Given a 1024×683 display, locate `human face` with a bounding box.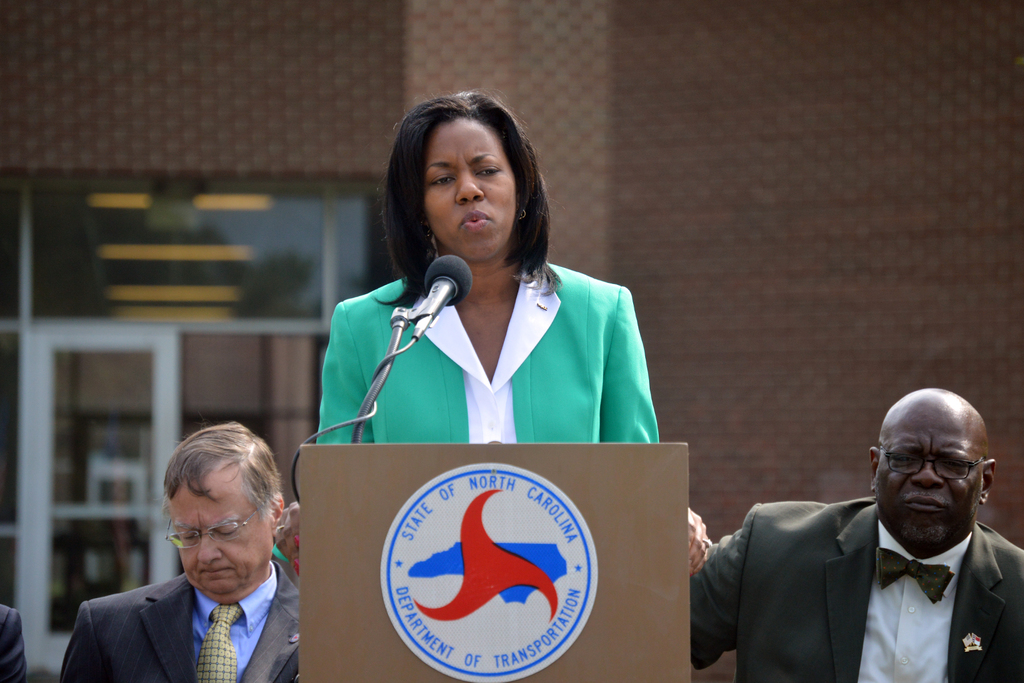
Located: x1=163 y1=465 x2=275 y2=605.
